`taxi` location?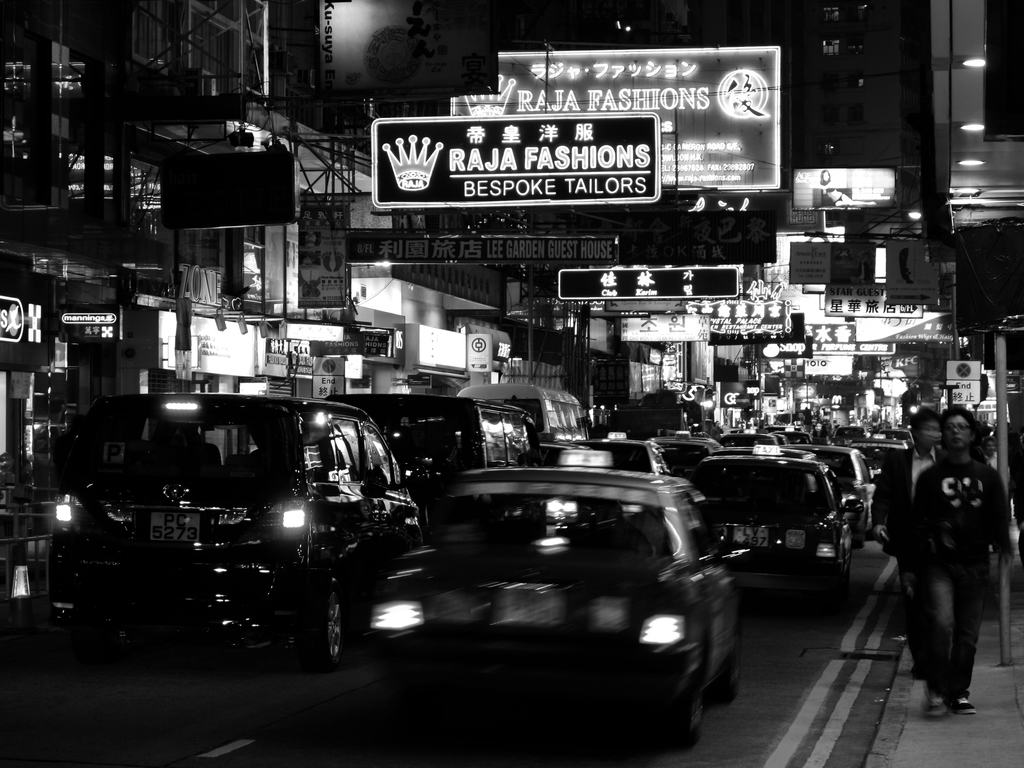
[360, 444, 732, 746]
